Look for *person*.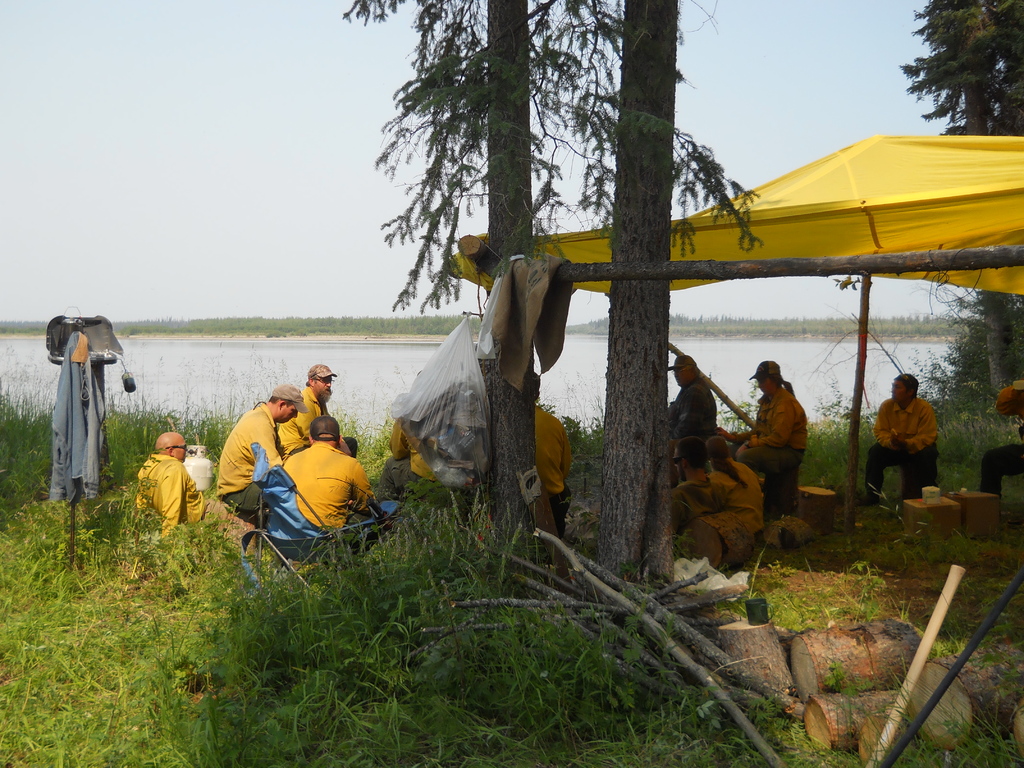
Found: {"left": 678, "top": 425, "right": 762, "bottom": 559}.
